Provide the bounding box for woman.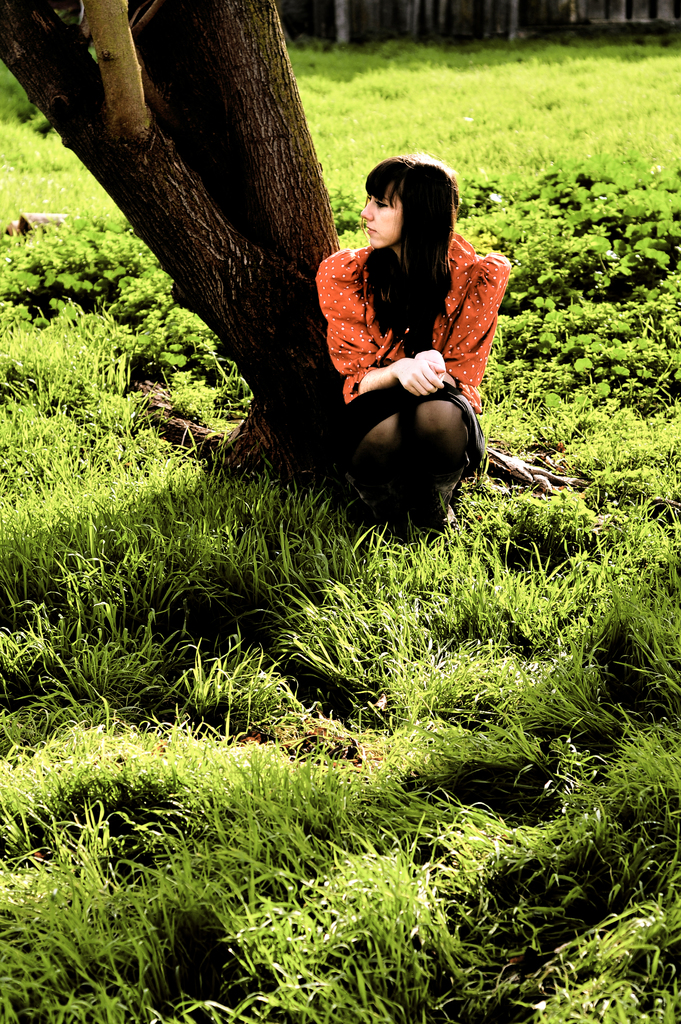
left=301, top=148, right=515, bottom=542.
